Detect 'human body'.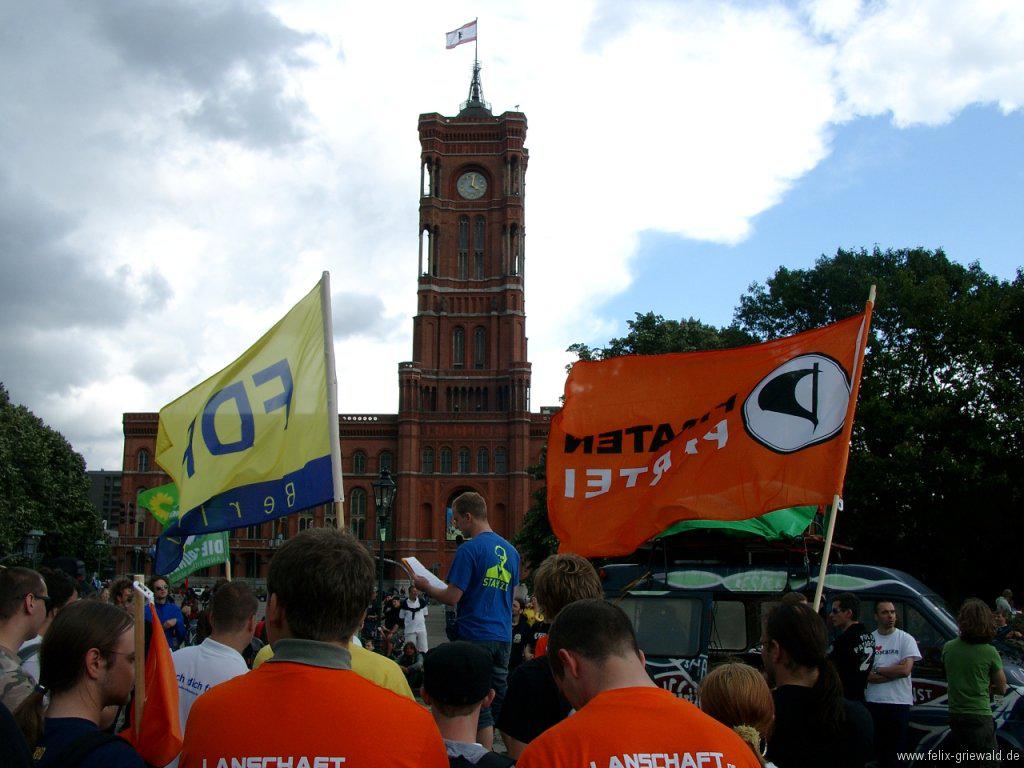
Detected at 416:492:504:749.
